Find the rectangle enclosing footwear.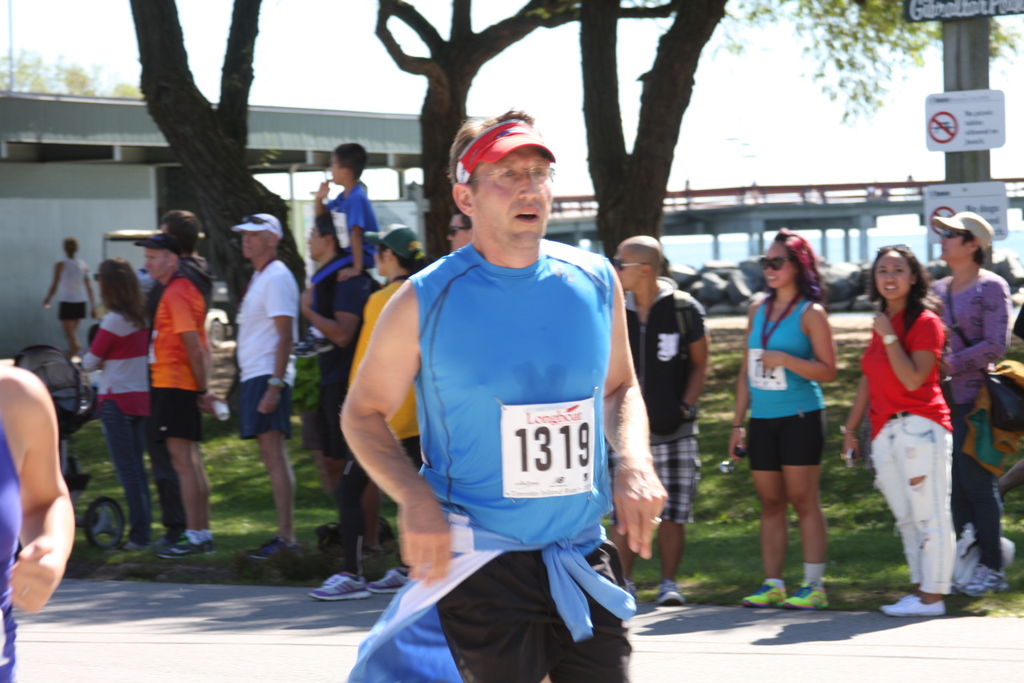
locate(309, 572, 370, 600).
